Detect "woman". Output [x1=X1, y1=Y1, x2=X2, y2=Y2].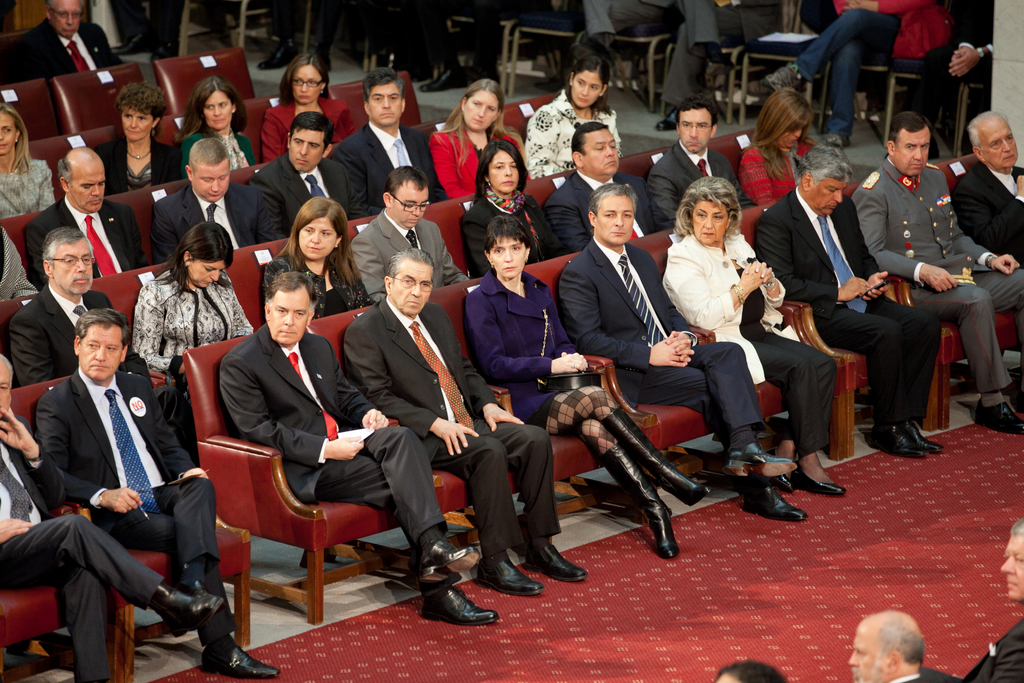
[x1=463, y1=216, x2=712, y2=561].
